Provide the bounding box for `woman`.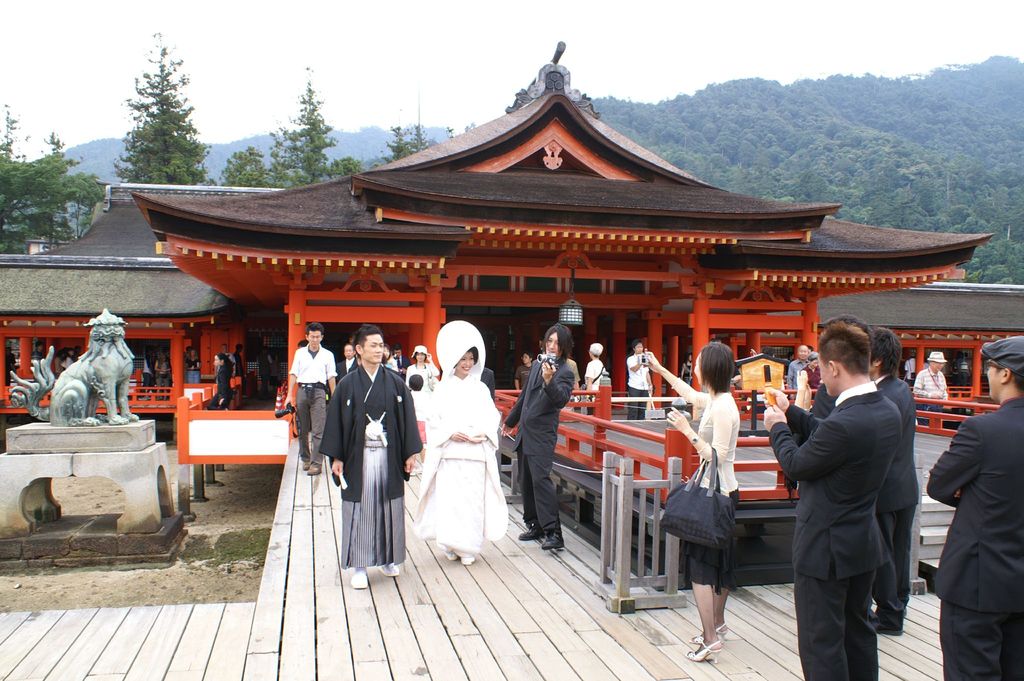
region(384, 345, 396, 373).
